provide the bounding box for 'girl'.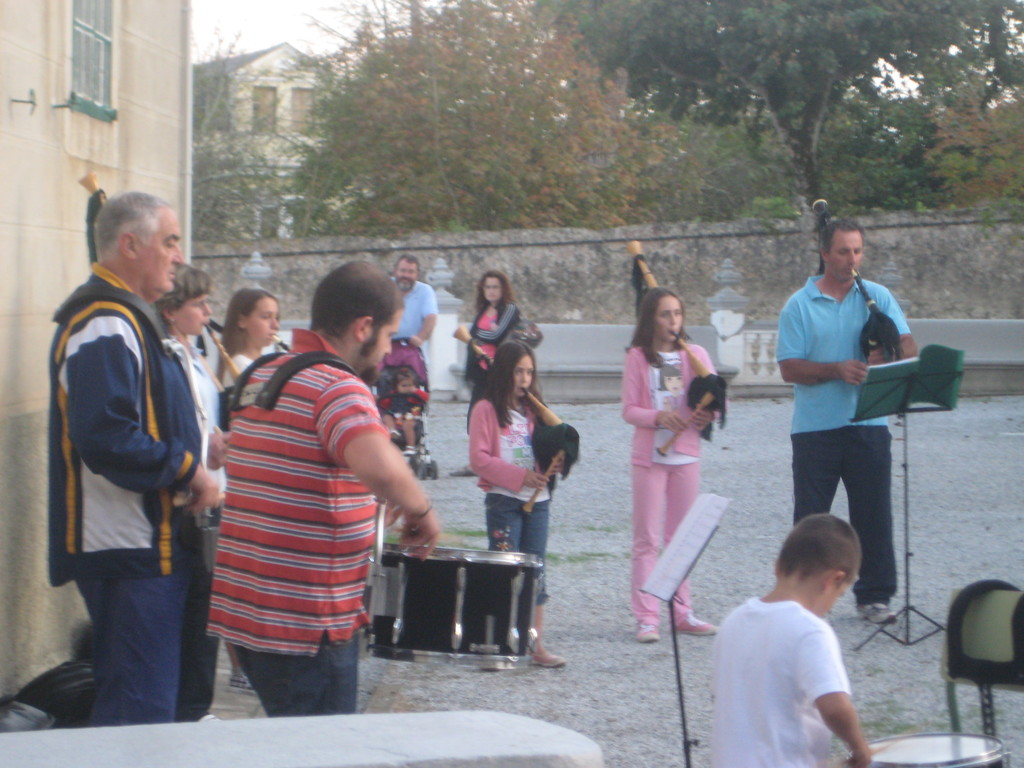
bbox=[620, 289, 718, 644].
